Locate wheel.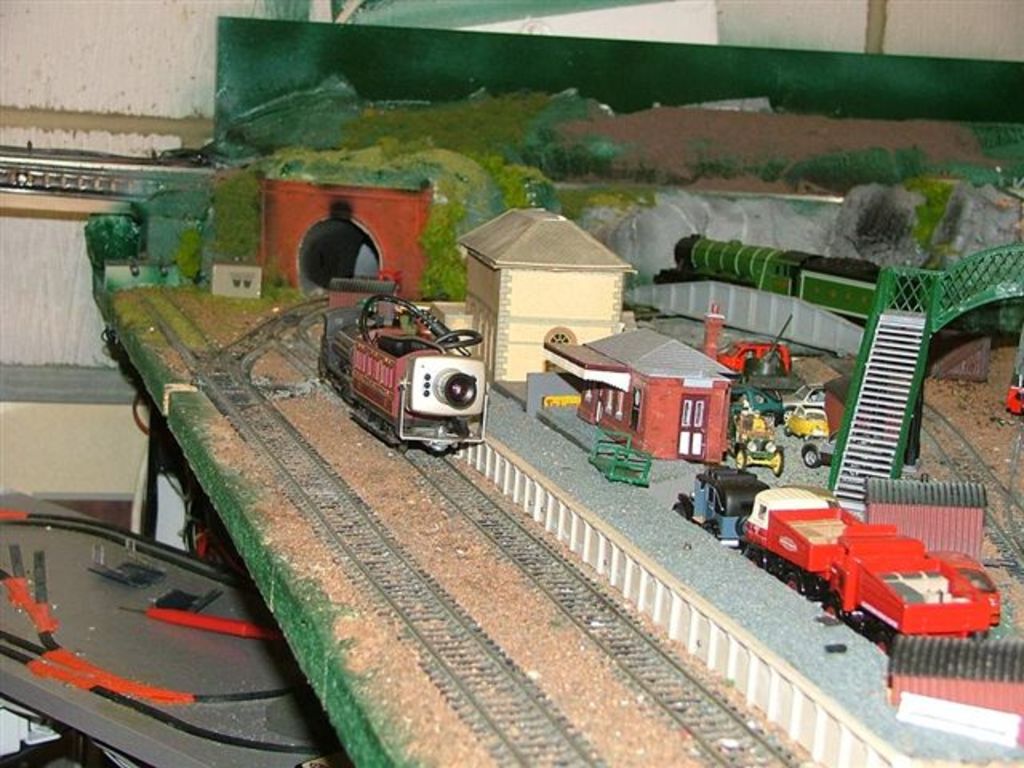
Bounding box: box=[781, 410, 794, 424].
